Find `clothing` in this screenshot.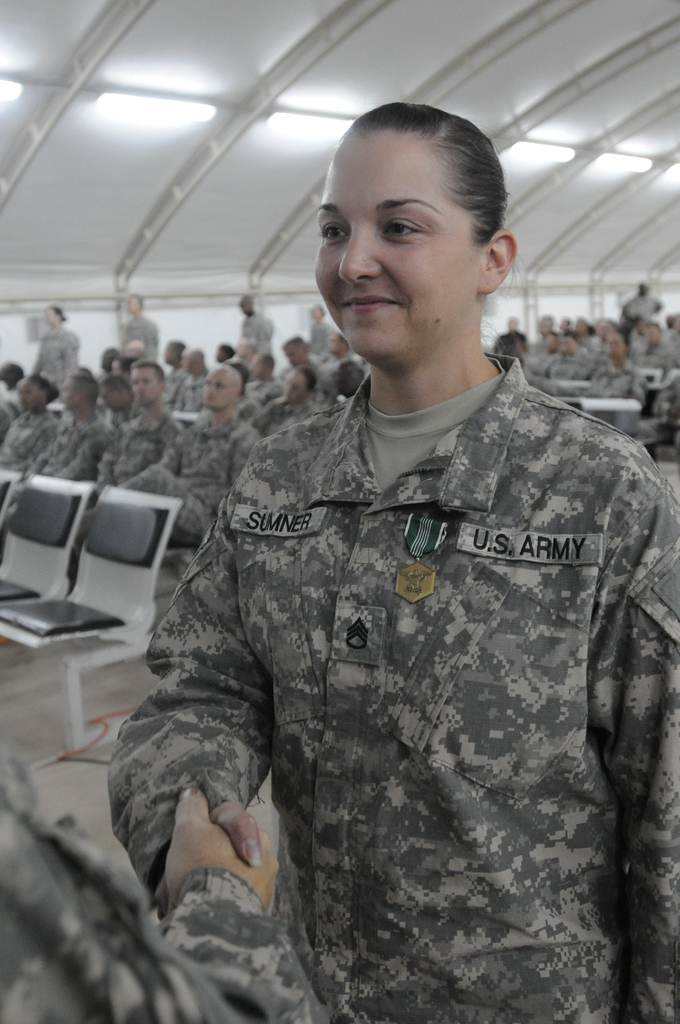
The bounding box for `clothing` is [576,355,642,432].
